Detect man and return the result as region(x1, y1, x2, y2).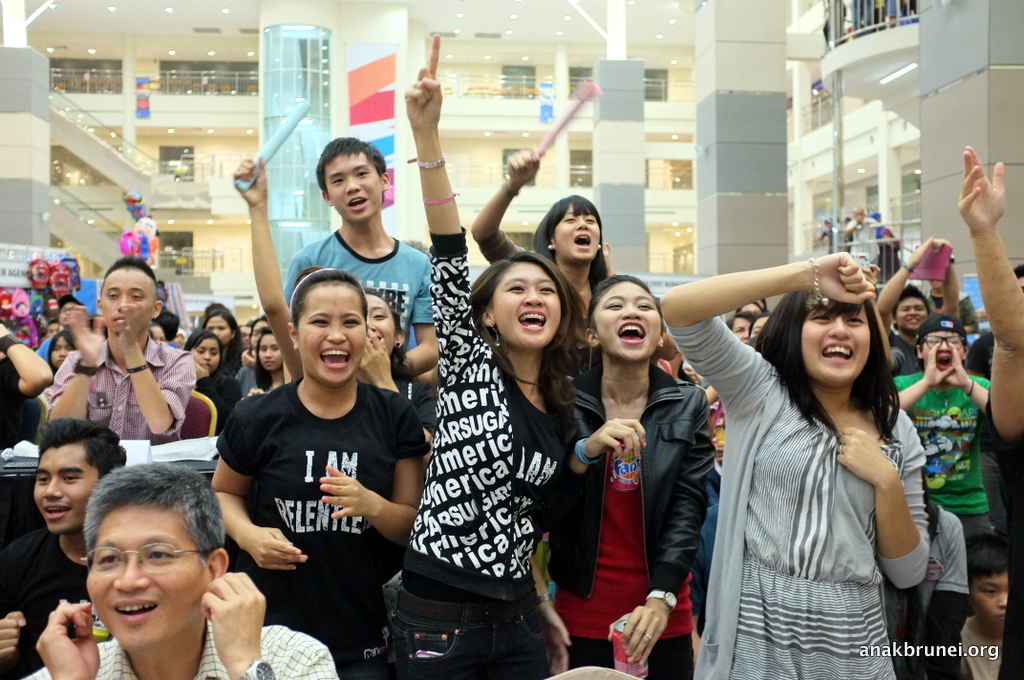
region(40, 251, 196, 444).
